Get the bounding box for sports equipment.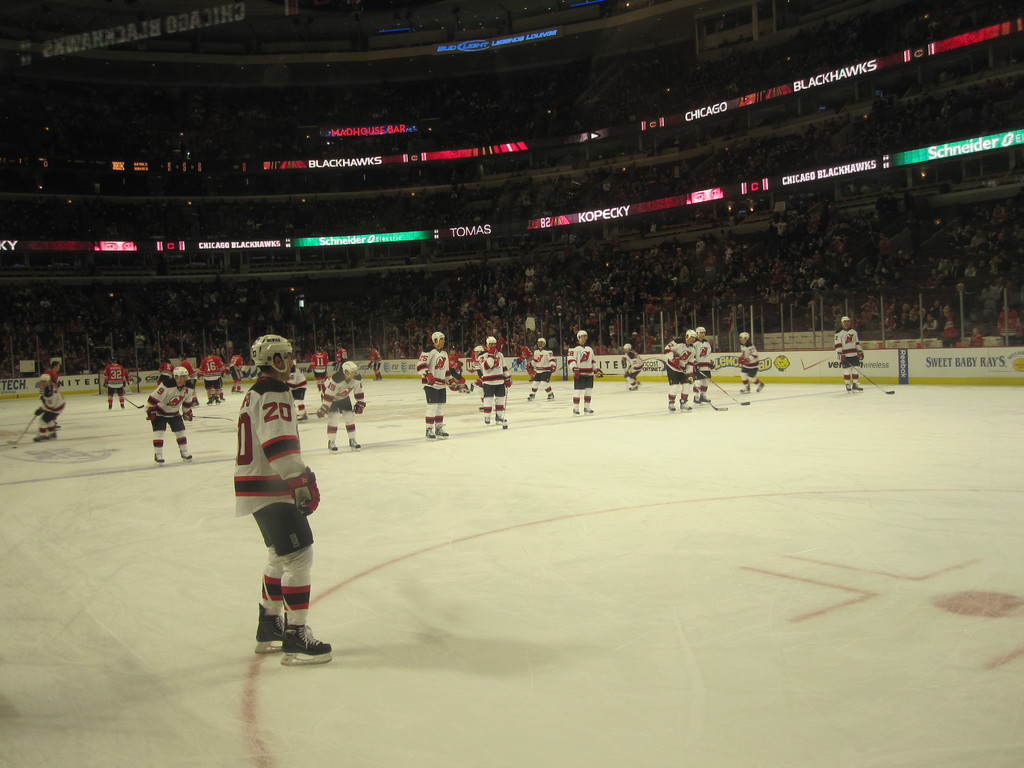
<region>445, 377, 467, 392</region>.
